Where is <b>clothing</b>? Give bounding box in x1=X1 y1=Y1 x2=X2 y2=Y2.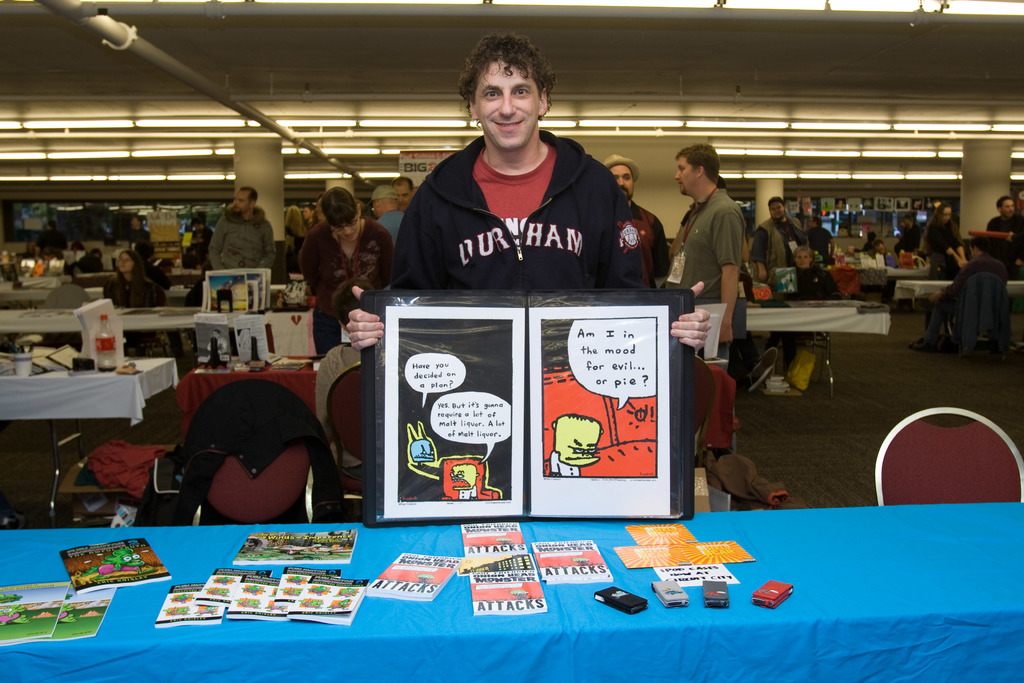
x1=630 y1=204 x2=668 y2=288.
